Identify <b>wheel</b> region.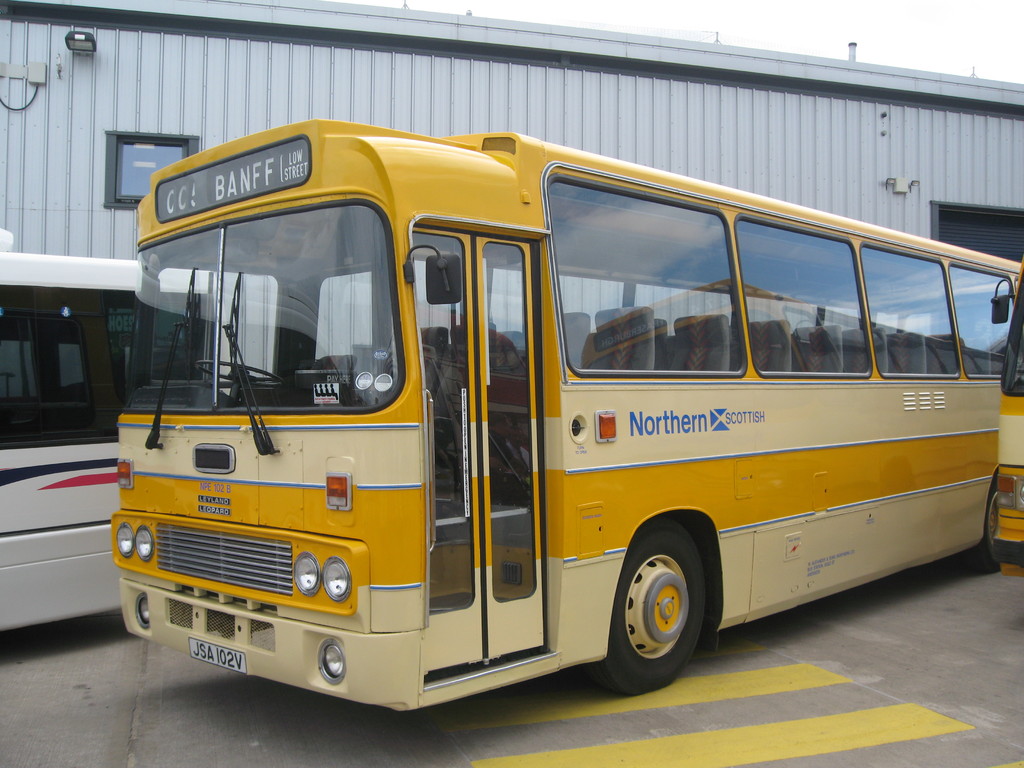
Region: crop(970, 484, 1000, 579).
